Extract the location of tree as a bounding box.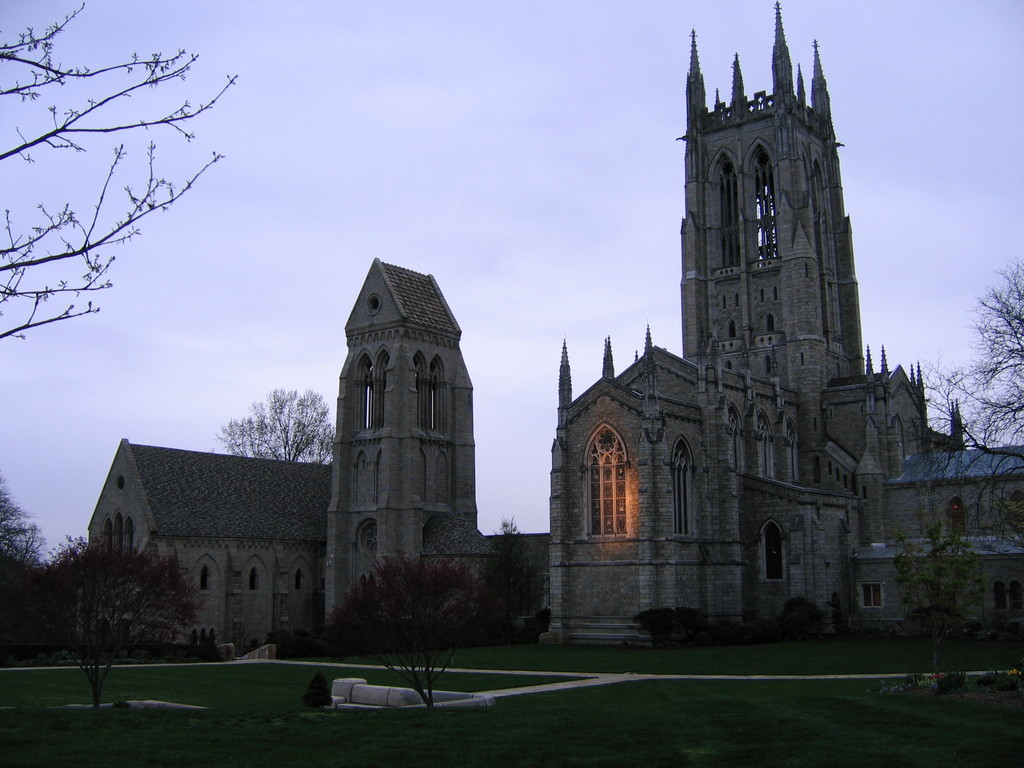
6, 524, 216, 721.
